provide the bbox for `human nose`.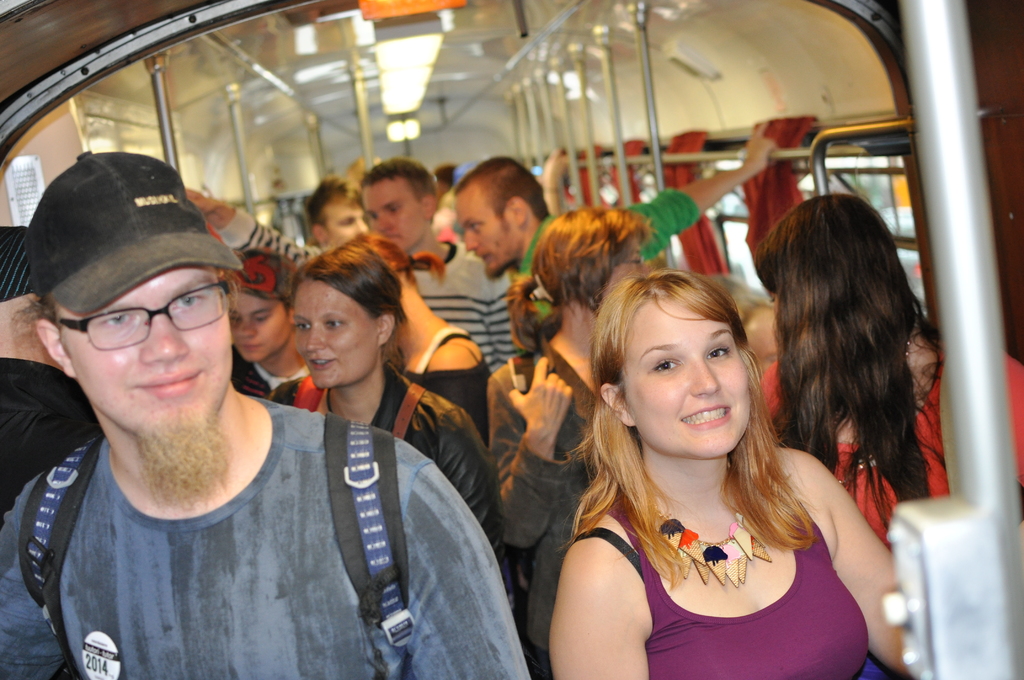
239, 318, 255, 339.
